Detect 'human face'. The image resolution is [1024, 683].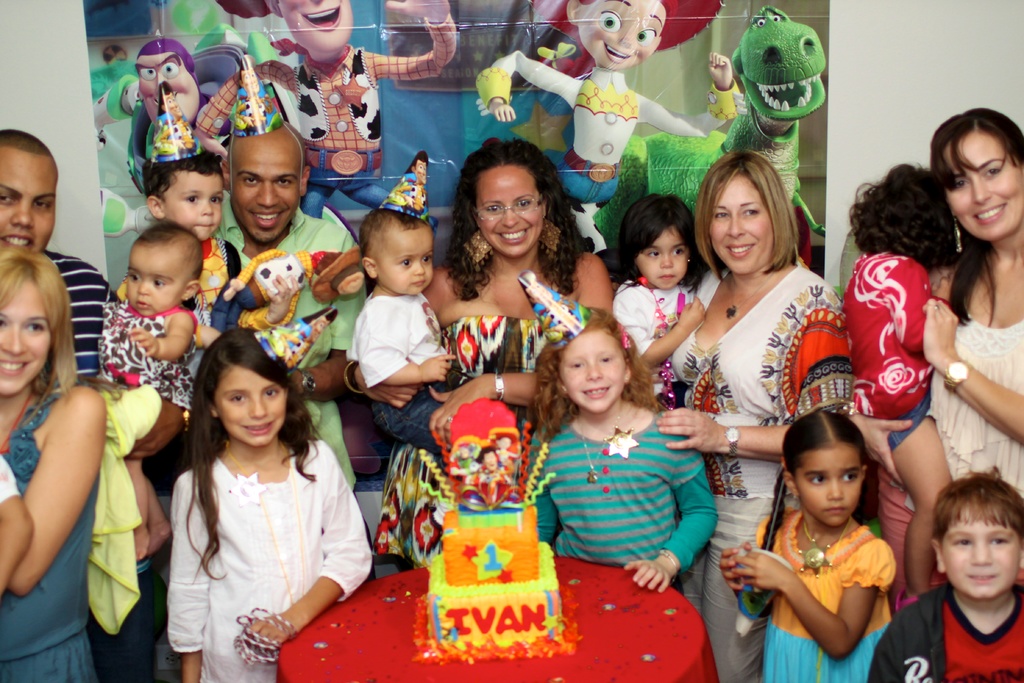
<box>162,169,222,242</box>.
